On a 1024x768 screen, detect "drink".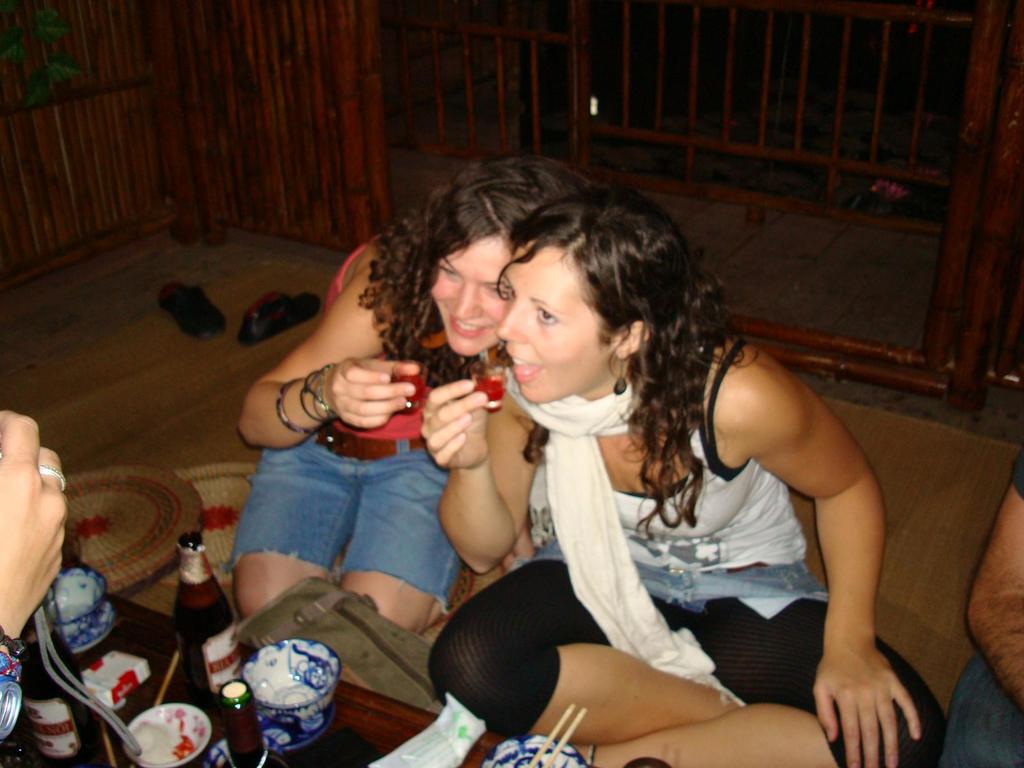
[391,373,426,413].
